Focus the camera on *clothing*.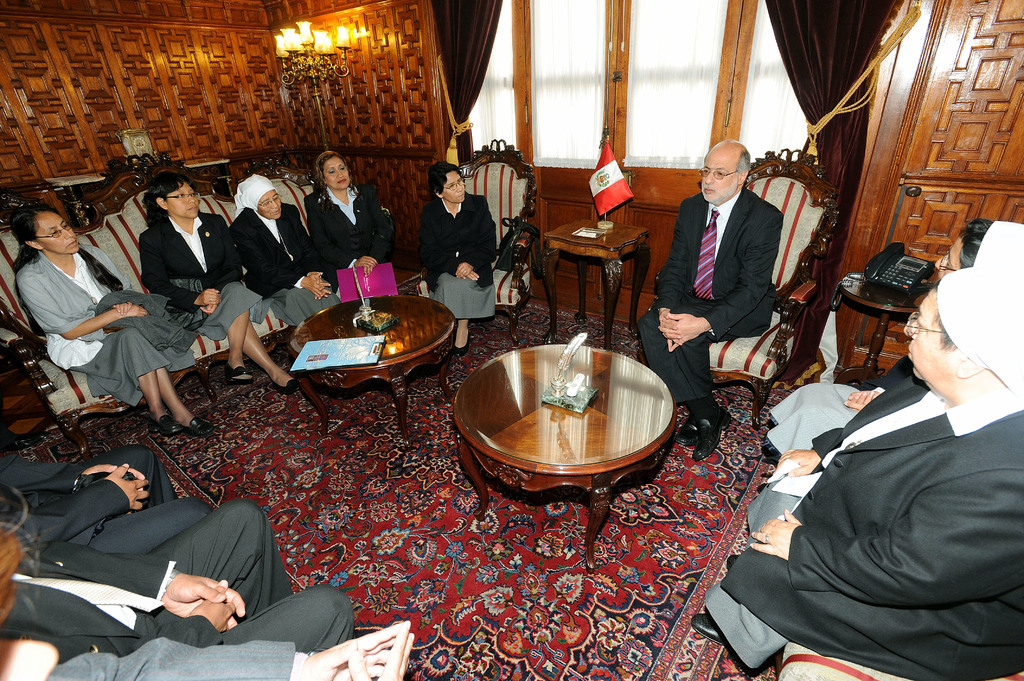
Focus region: {"x1": 415, "y1": 191, "x2": 496, "y2": 321}.
